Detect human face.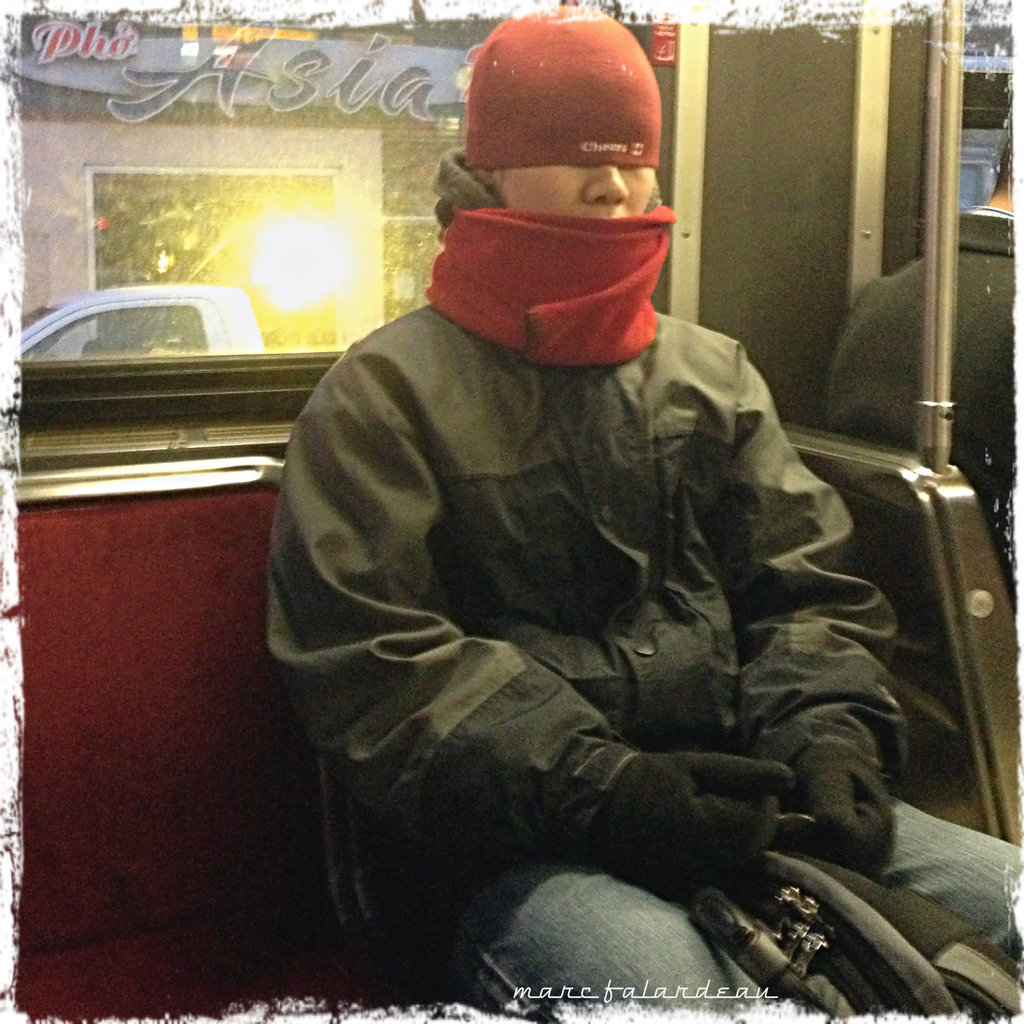
Detected at <bbox>502, 164, 659, 223</bbox>.
